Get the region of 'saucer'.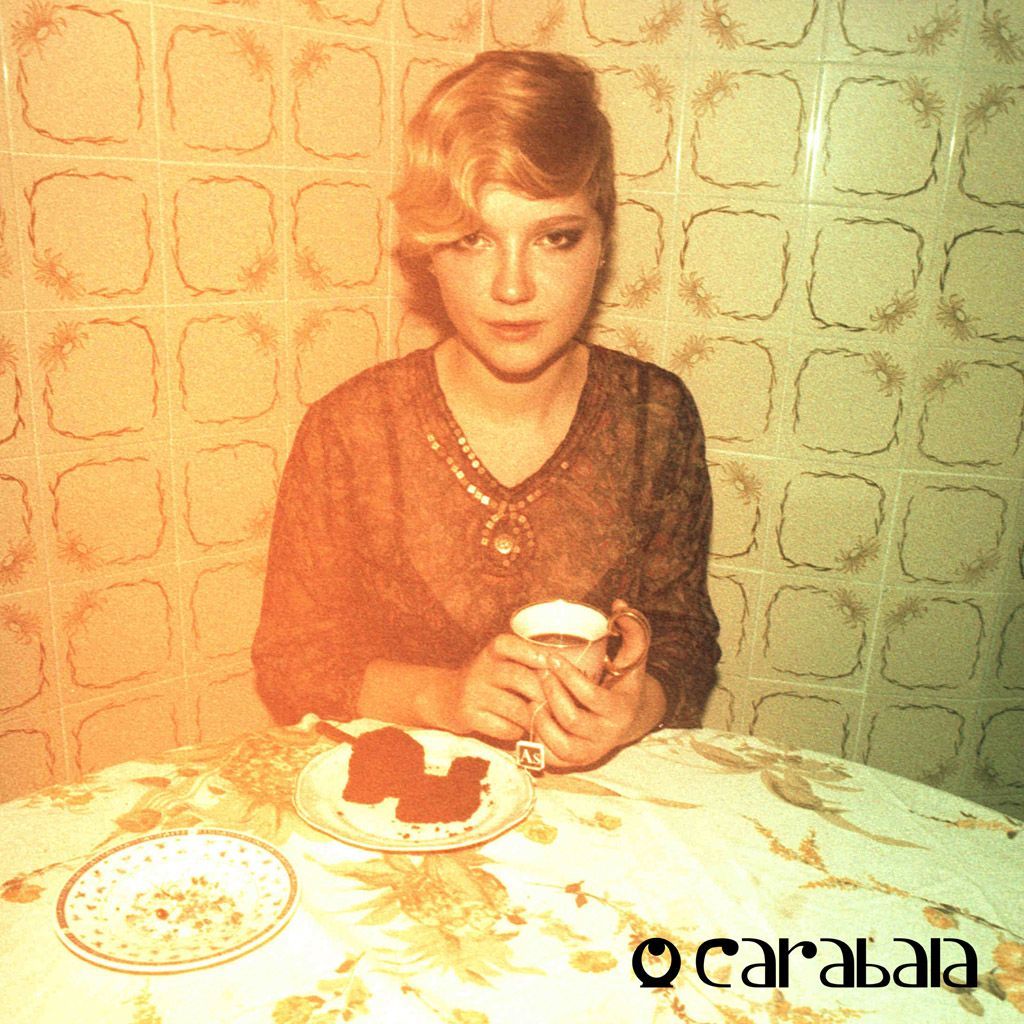
[60,829,304,971].
